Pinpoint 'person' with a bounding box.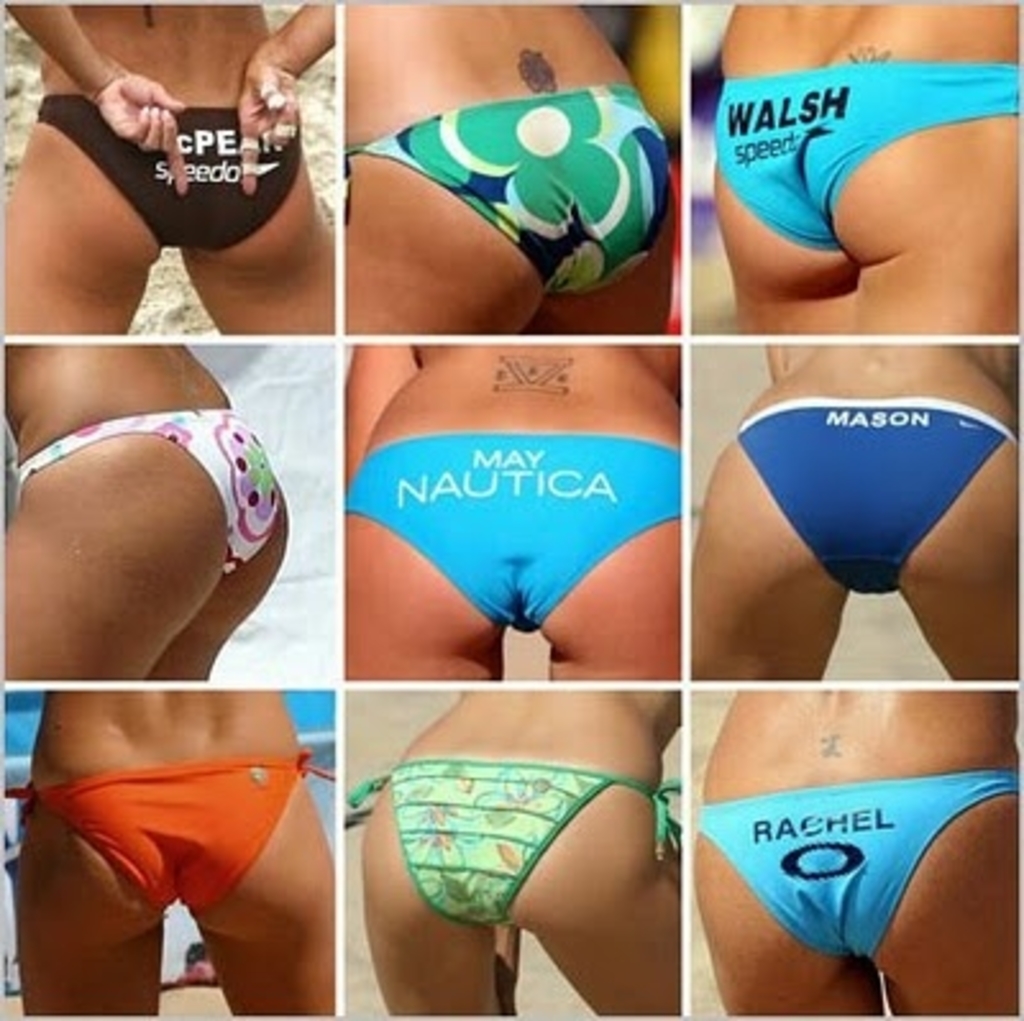
bbox=(717, 0, 1021, 338).
